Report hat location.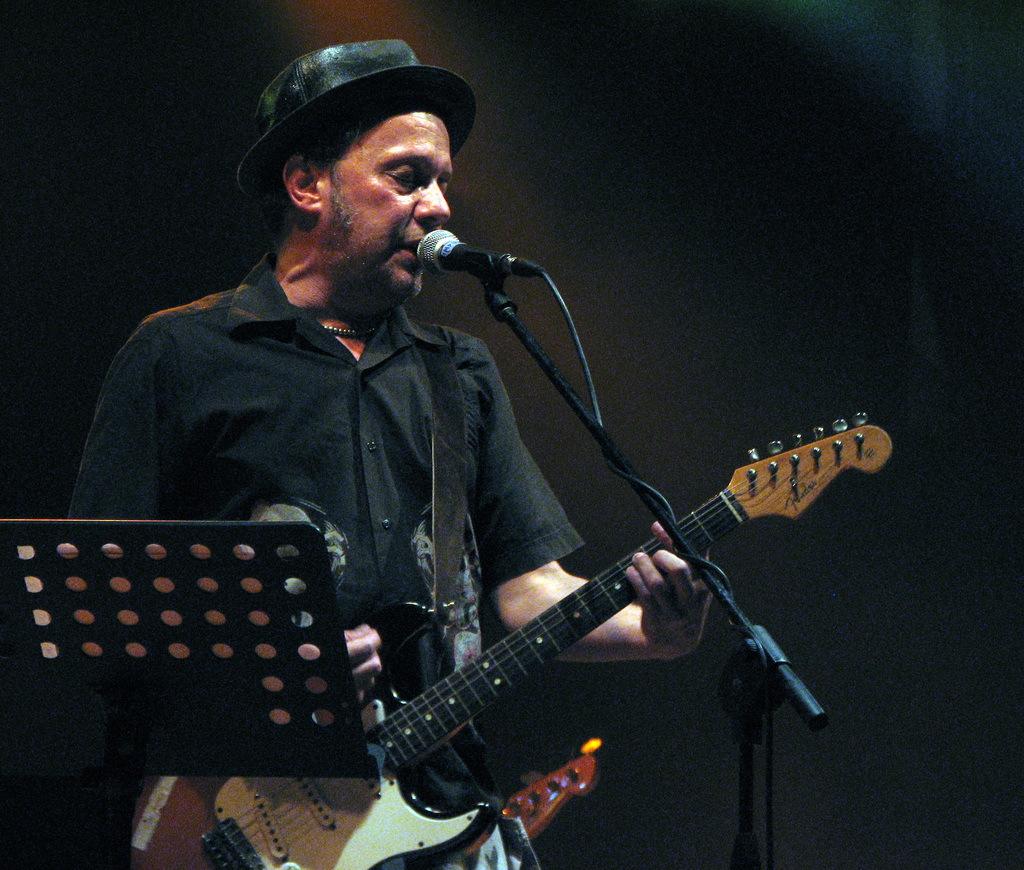
Report: <bbox>235, 37, 478, 209</bbox>.
